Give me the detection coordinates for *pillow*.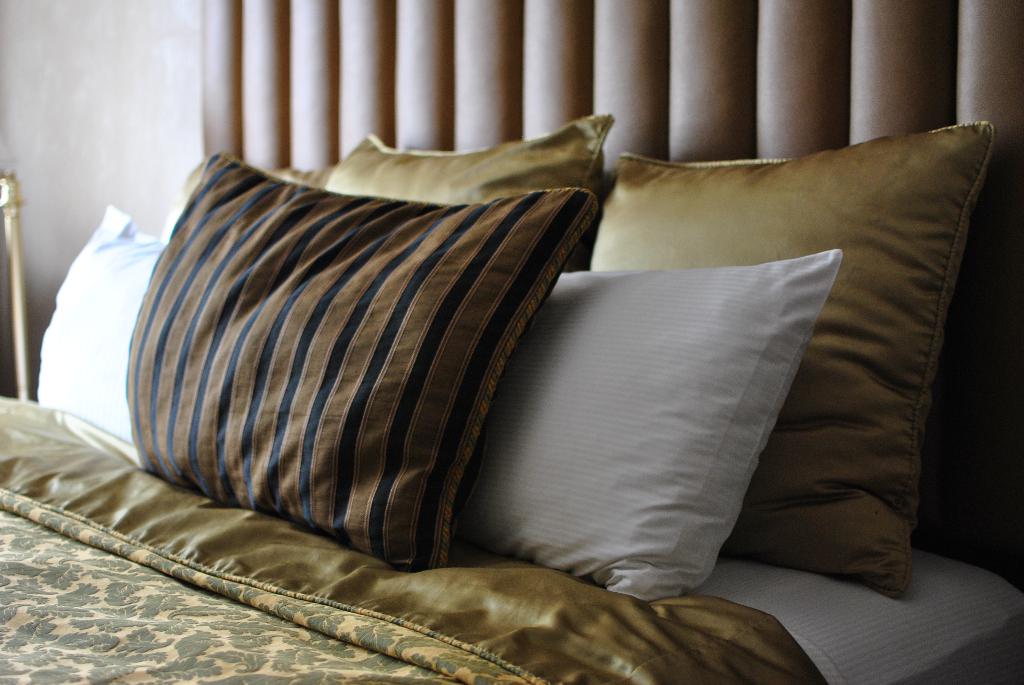
BBox(584, 127, 997, 602).
